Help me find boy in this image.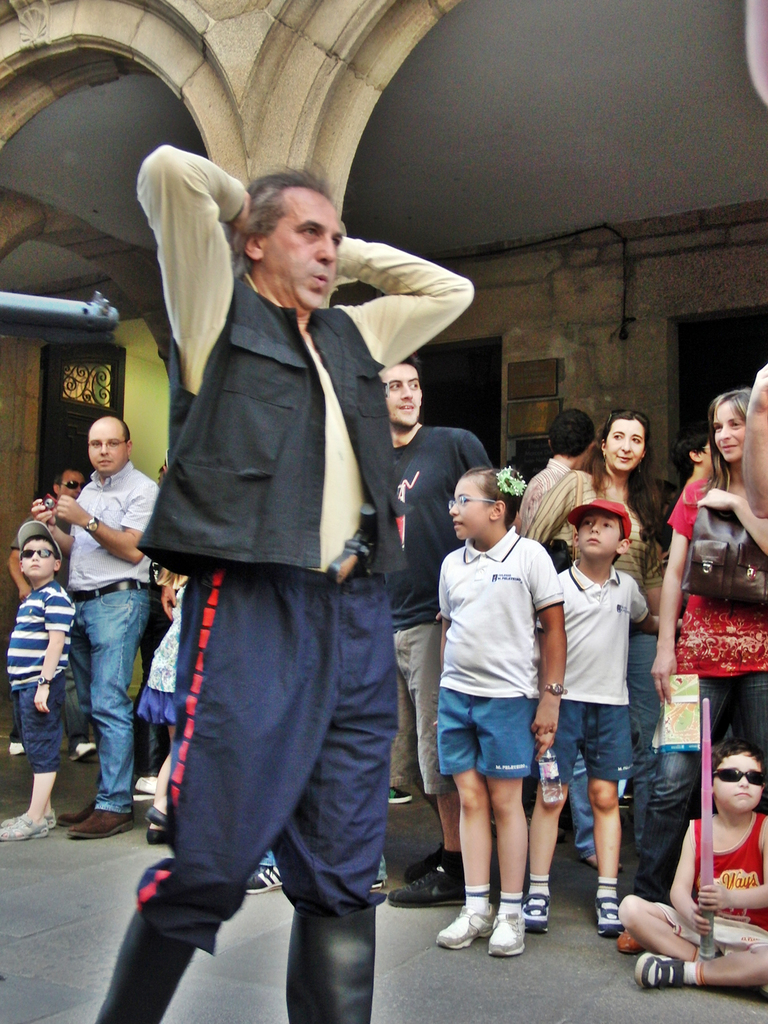
Found it: box(511, 410, 596, 555).
